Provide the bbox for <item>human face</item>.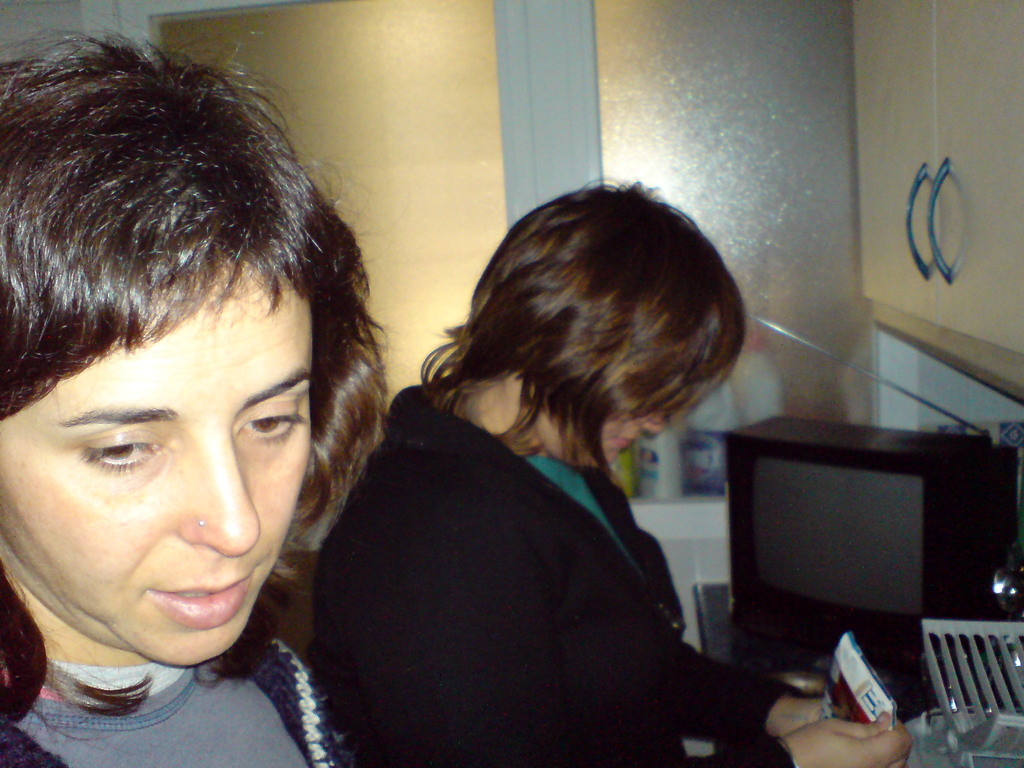
545,376,680,463.
